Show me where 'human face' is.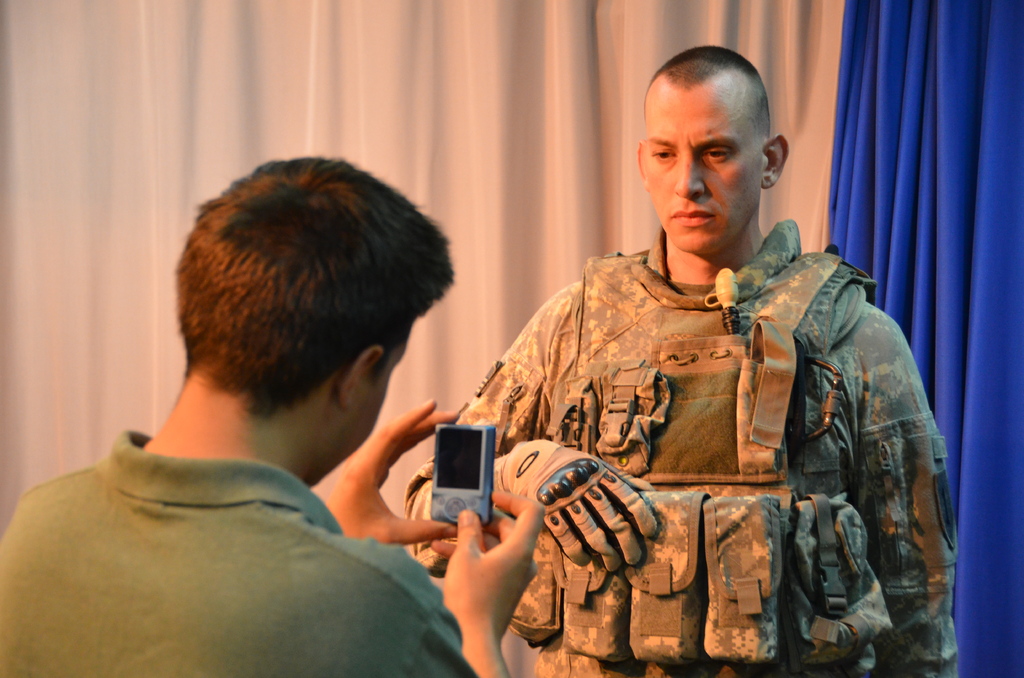
'human face' is at <bbox>313, 347, 409, 487</bbox>.
